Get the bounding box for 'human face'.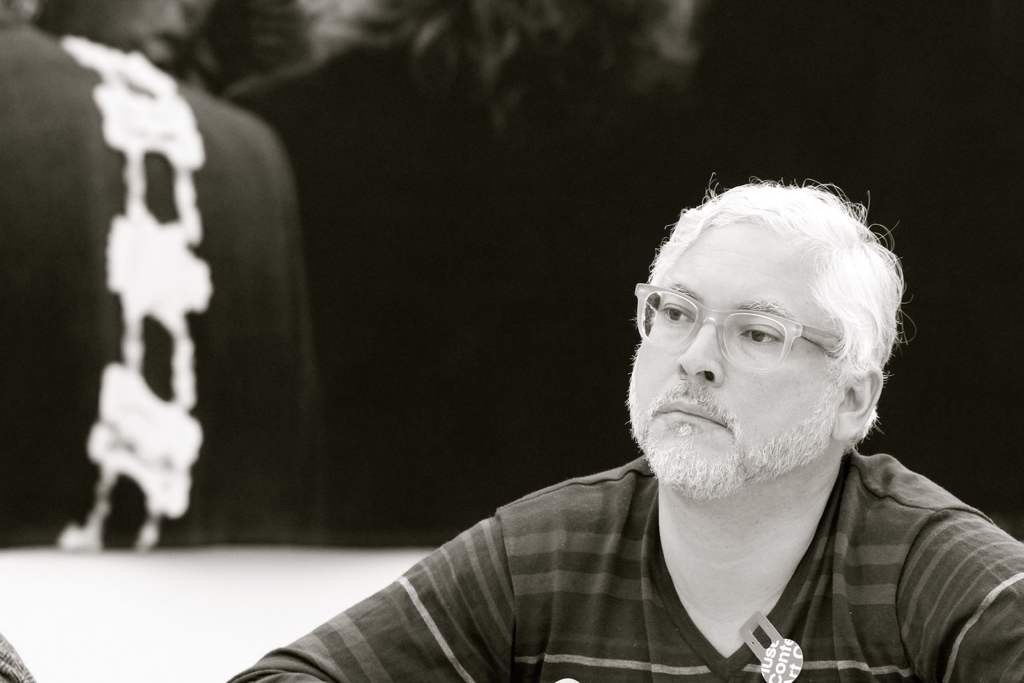
<box>632,226,847,500</box>.
